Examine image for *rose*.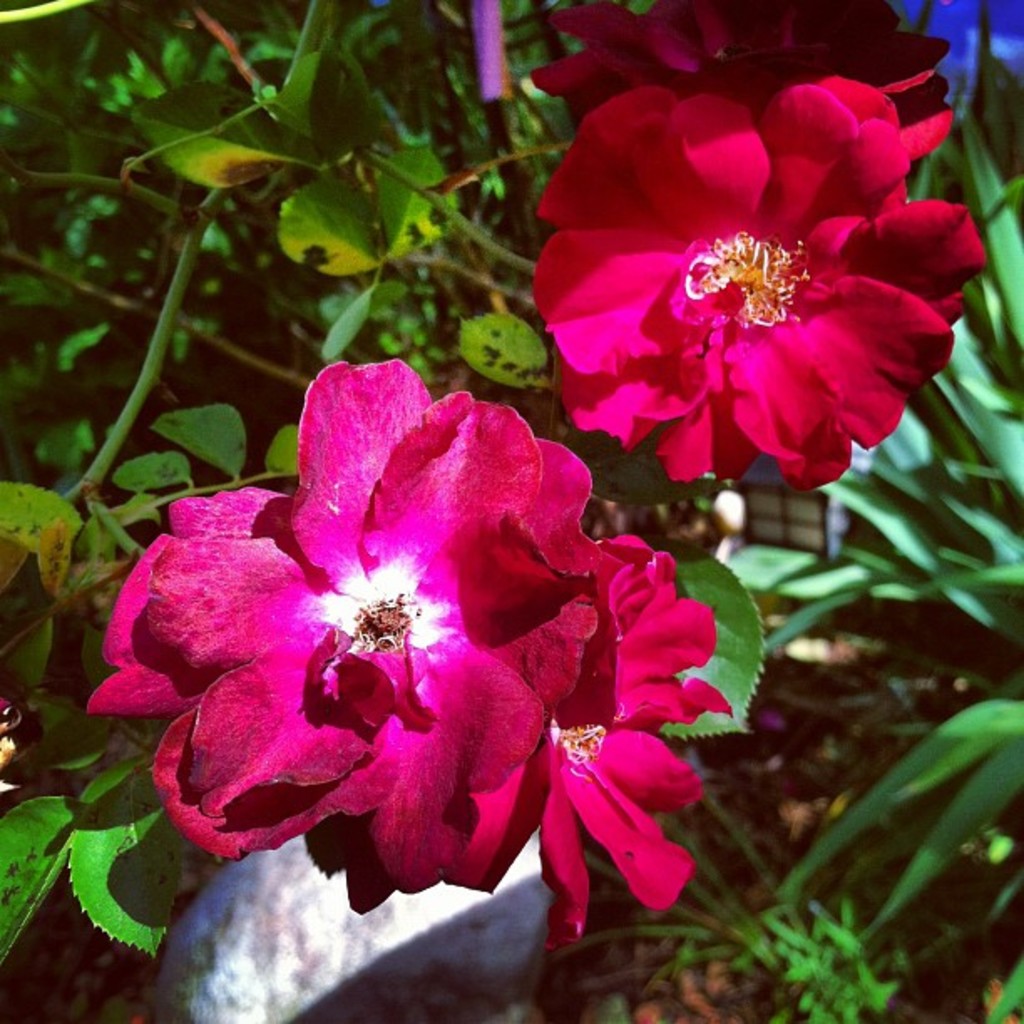
Examination result: [85, 353, 611, 917].
